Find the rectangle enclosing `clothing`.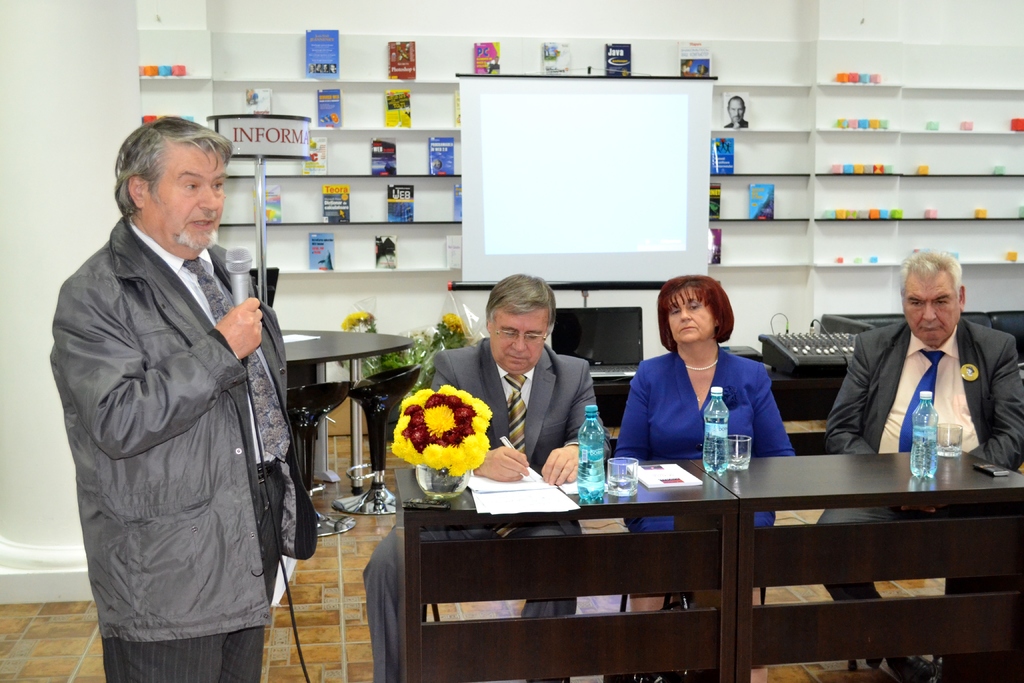
rect(619, 329, 790, 470).
